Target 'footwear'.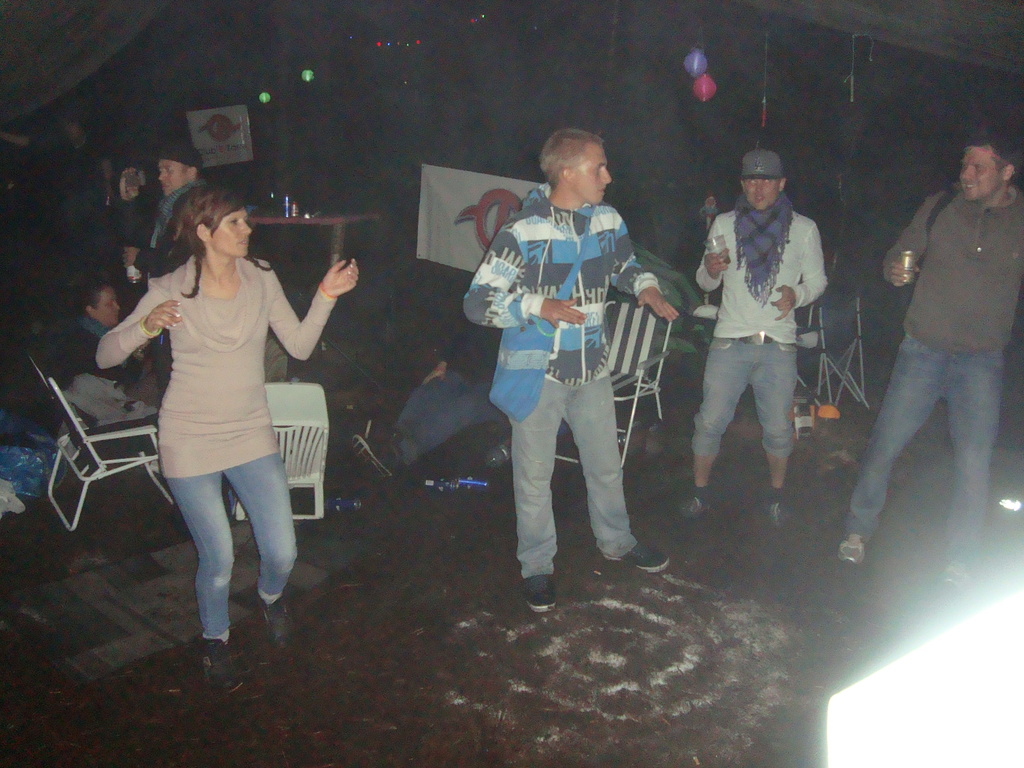
Target region: 262/590/300/655.
